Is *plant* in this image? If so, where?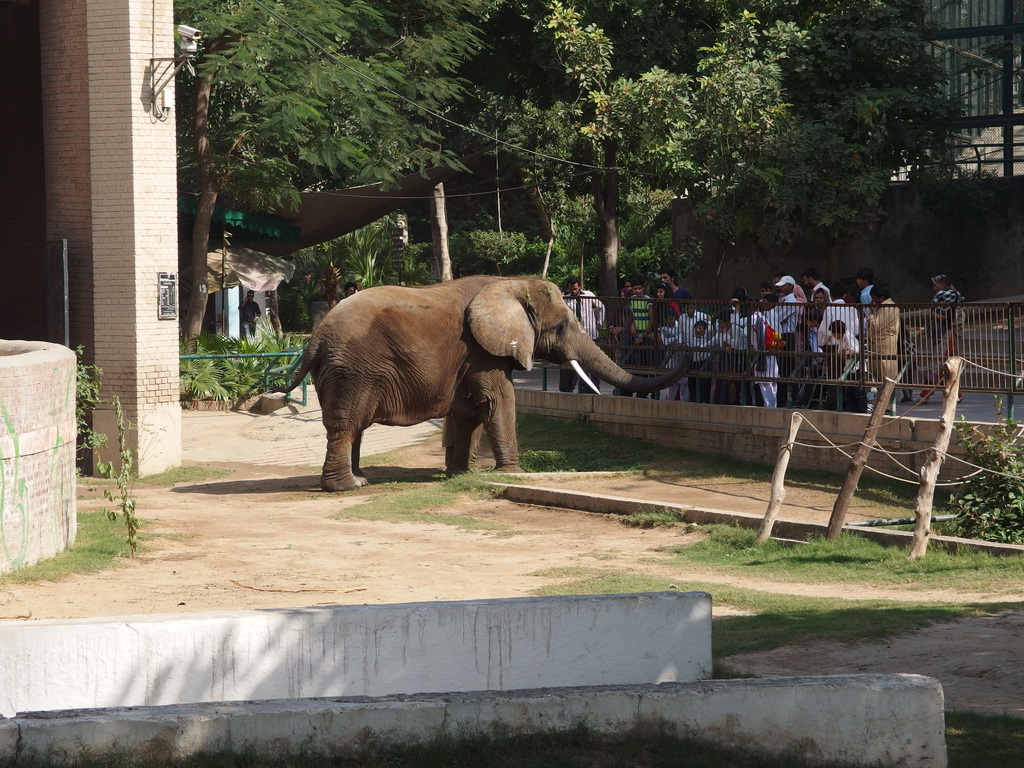
Yes, at l=334, t=459, r=520, b=537.
